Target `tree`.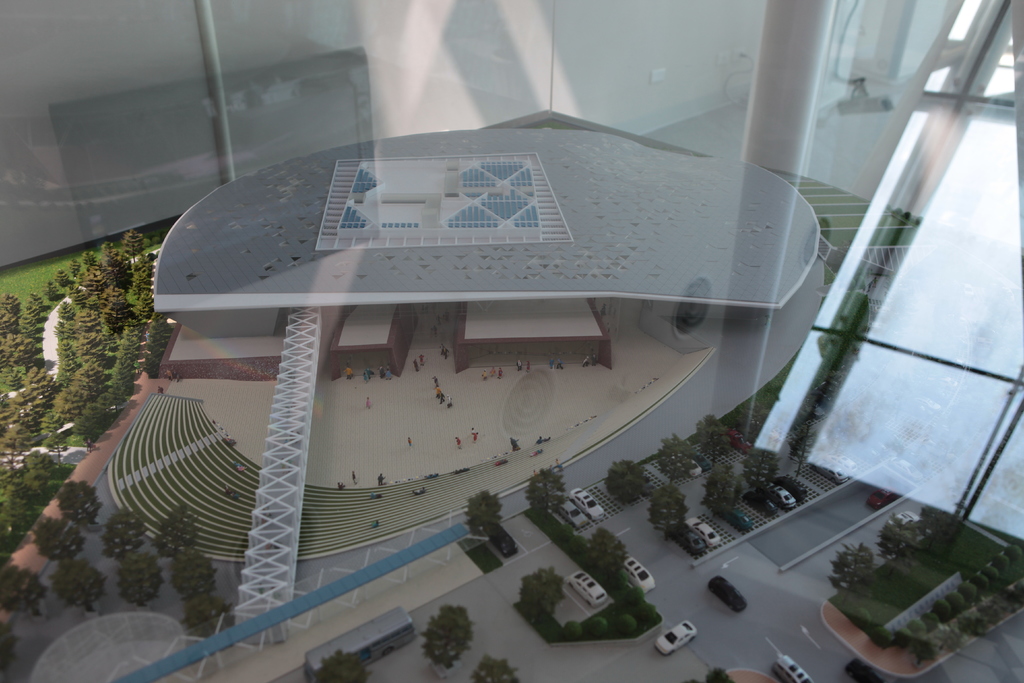
Target region: 40 519 79 560.
